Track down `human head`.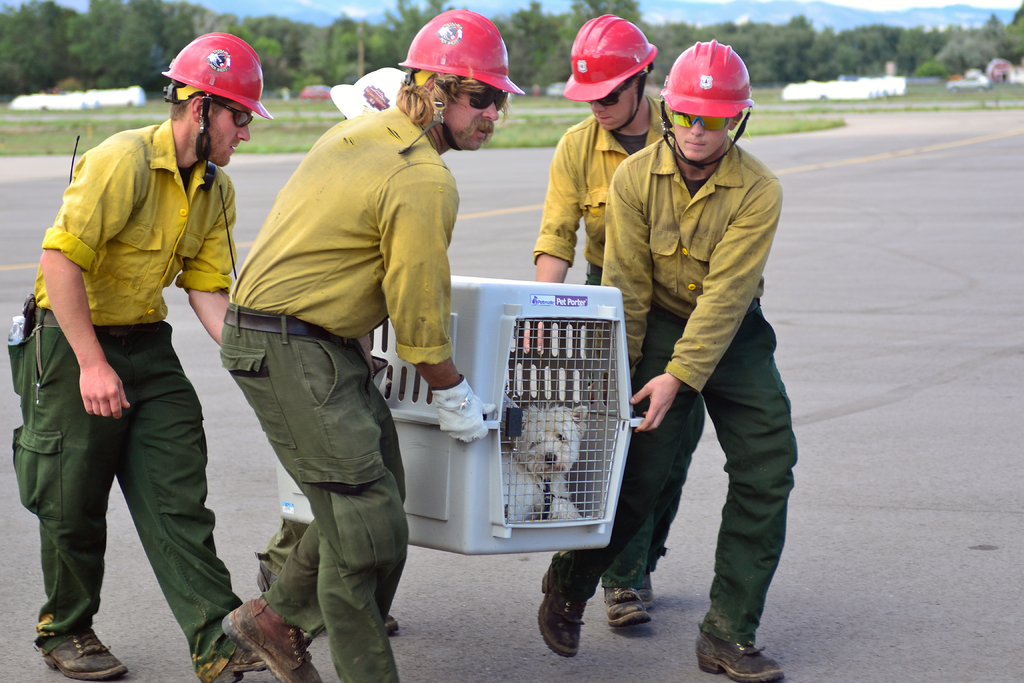
Tracked to select_region(168, 29, 264, 168).
